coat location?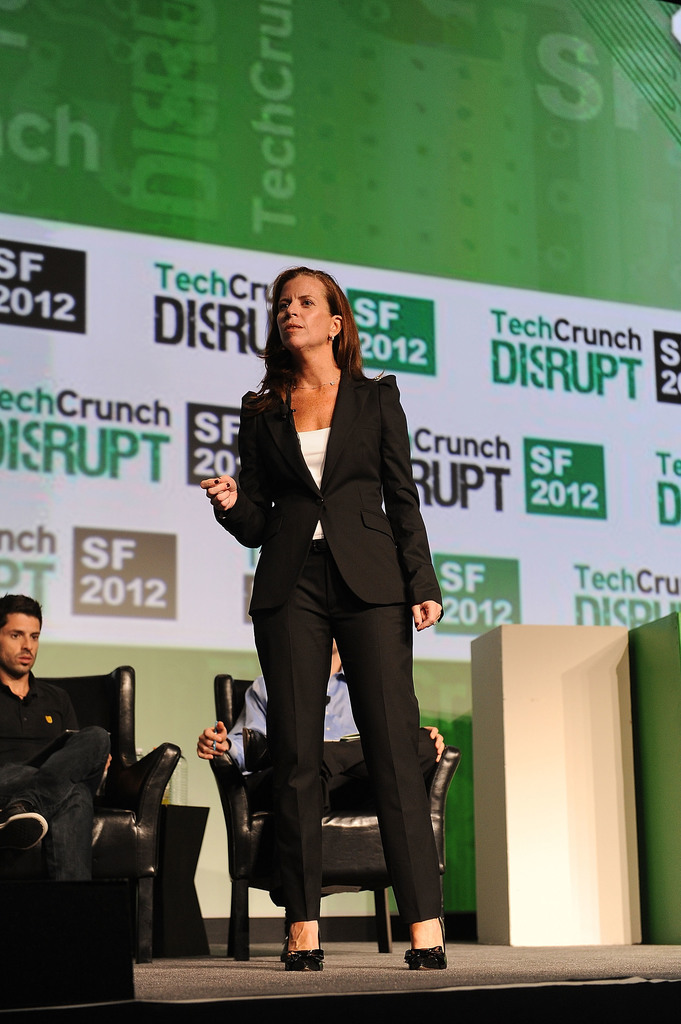
227, 312, 424, 642
